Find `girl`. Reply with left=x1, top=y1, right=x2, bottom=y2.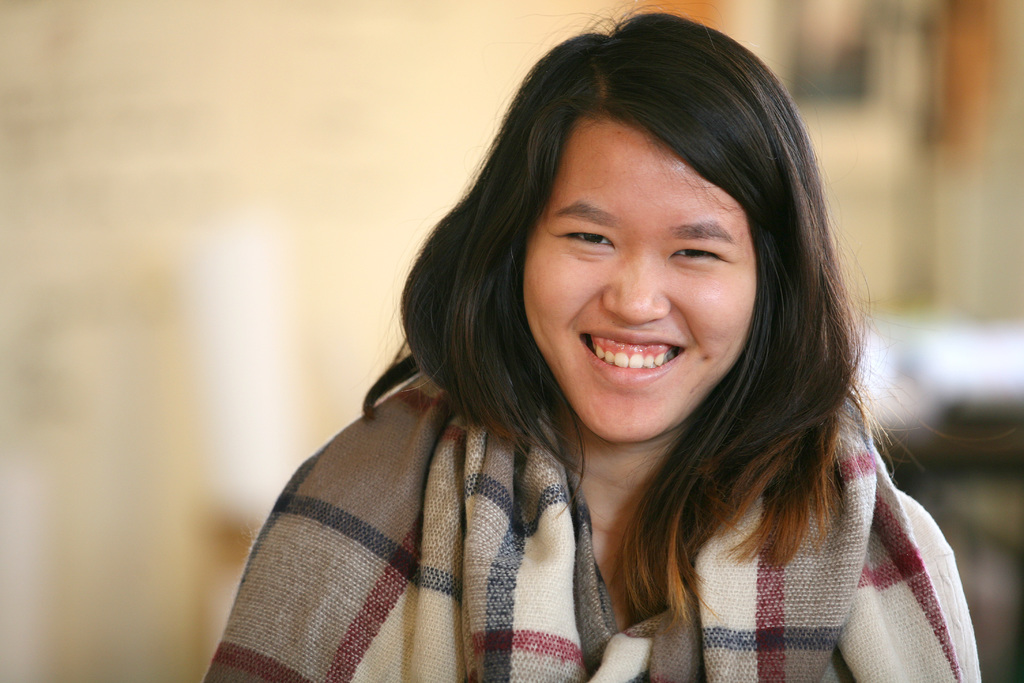
left=201, top=0, right=982, bottom=682.
